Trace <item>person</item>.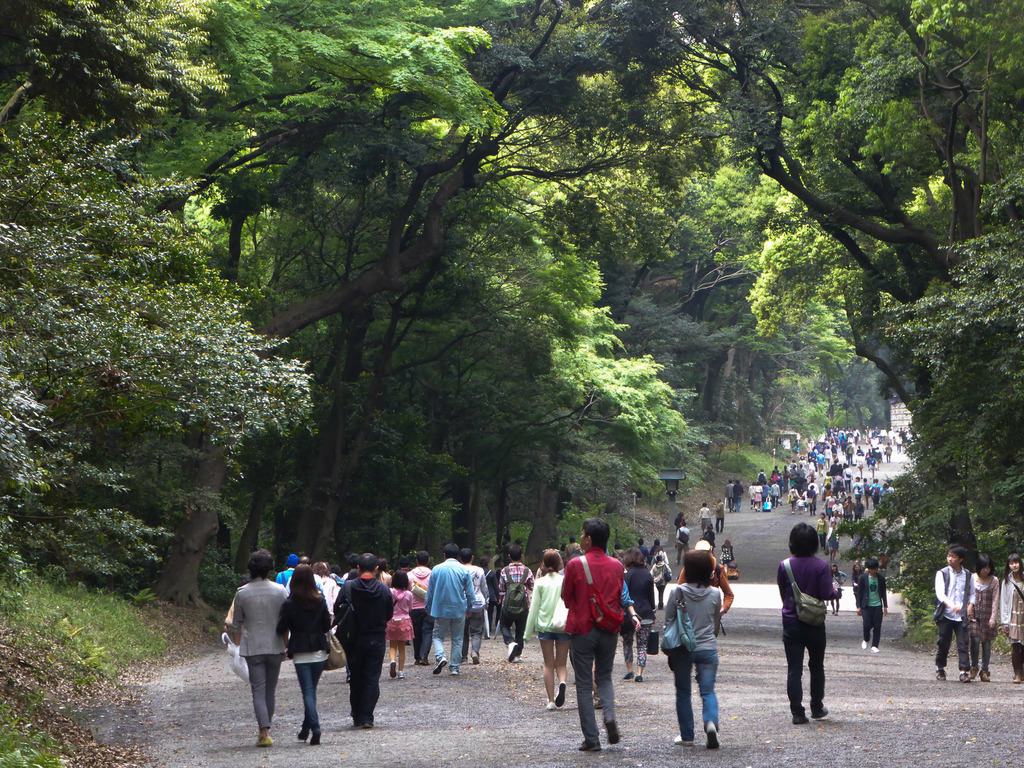
Traced to 660 547 720 756.
